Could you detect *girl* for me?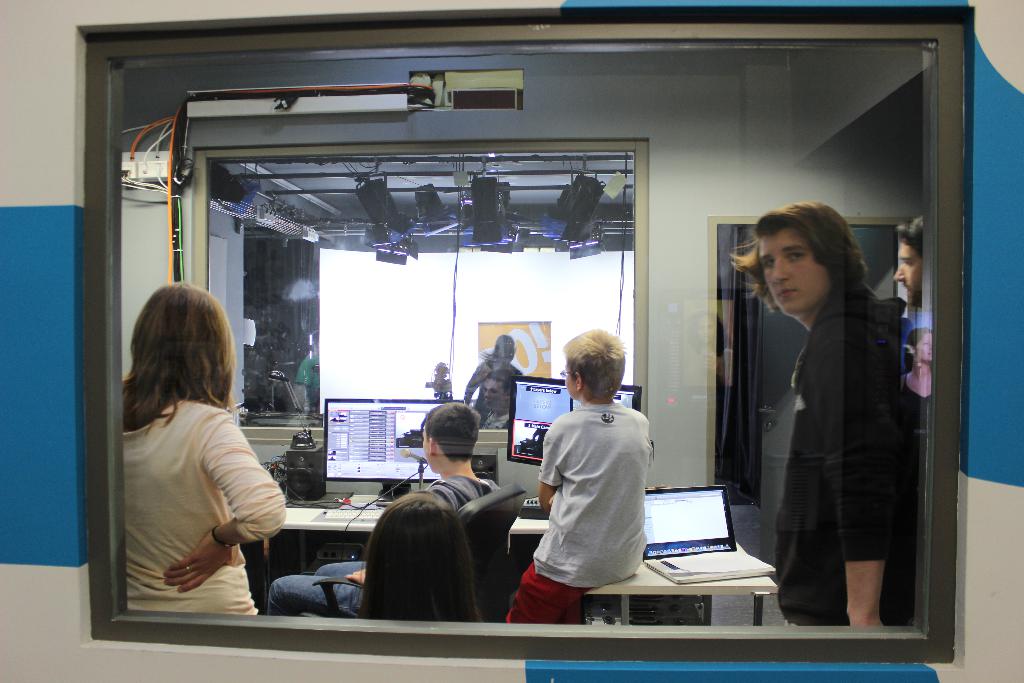
Detection result: [left=121, top=281, right=284, bottom=616].
